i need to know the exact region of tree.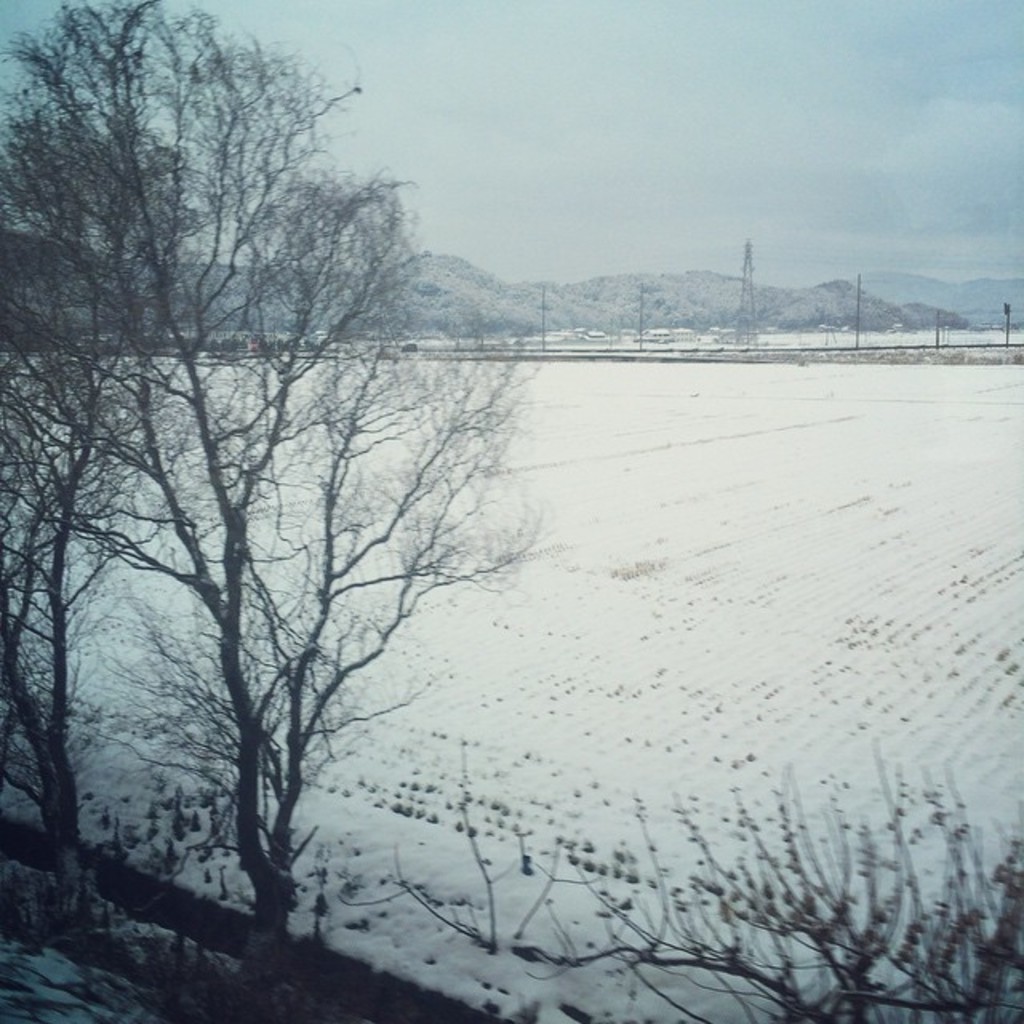
Region: 333, 736, 1022, 1022.
